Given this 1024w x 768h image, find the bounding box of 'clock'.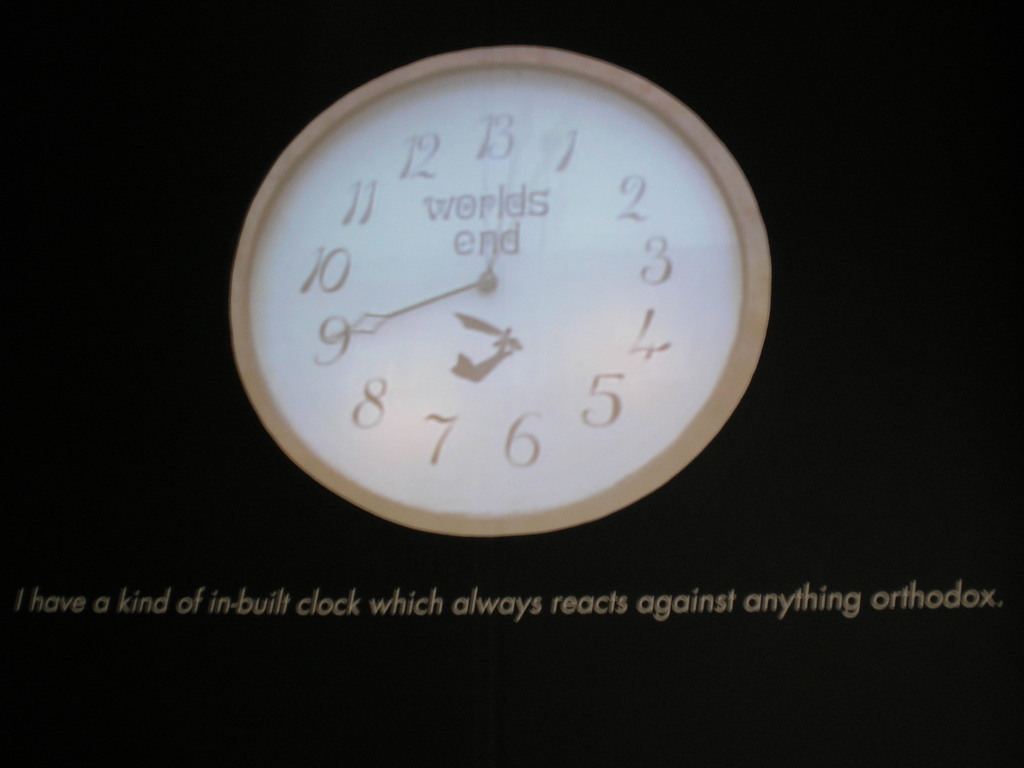
220/15/779/572.
